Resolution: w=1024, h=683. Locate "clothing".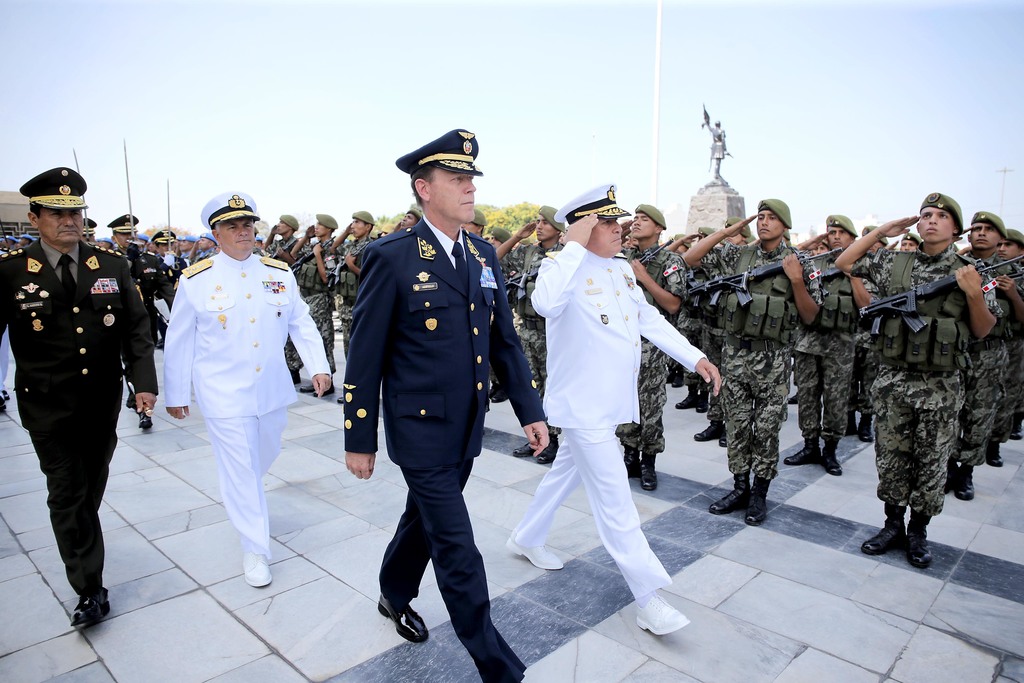
Rect(156, 242, 179, 311).
